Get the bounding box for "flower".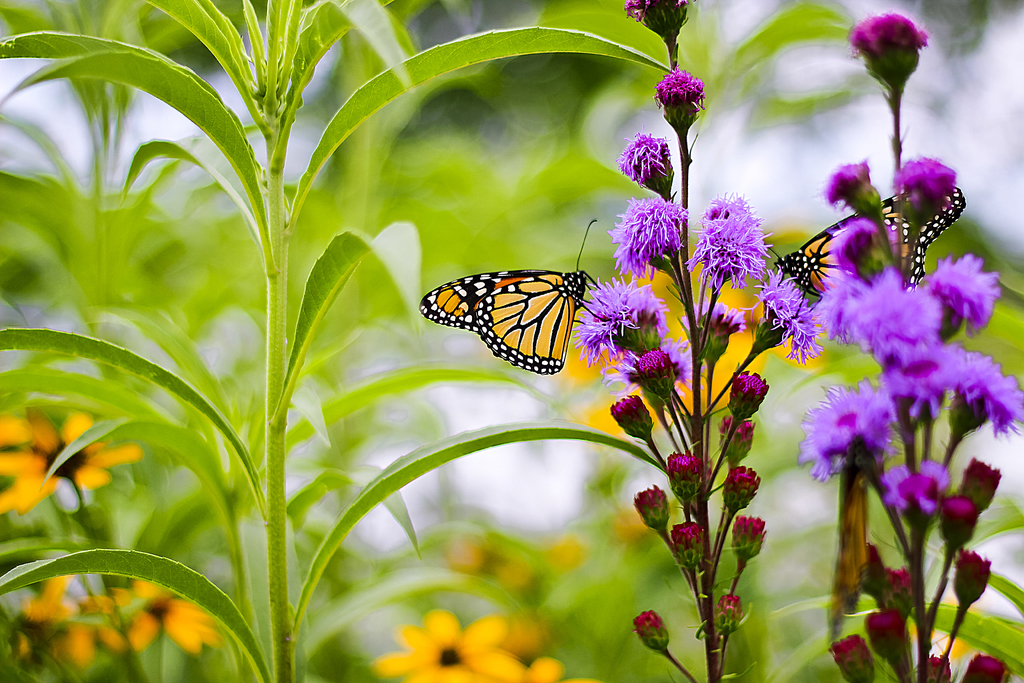
<box>825,635,881,682</box>.
